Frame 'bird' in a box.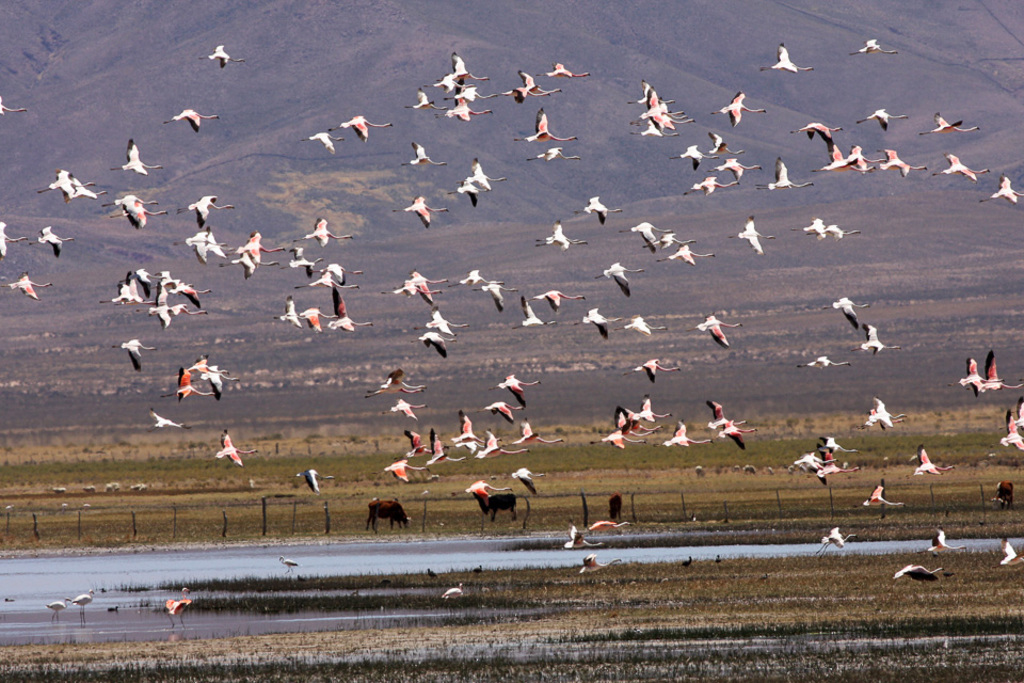
Rect(877, 147, 927, 176).
